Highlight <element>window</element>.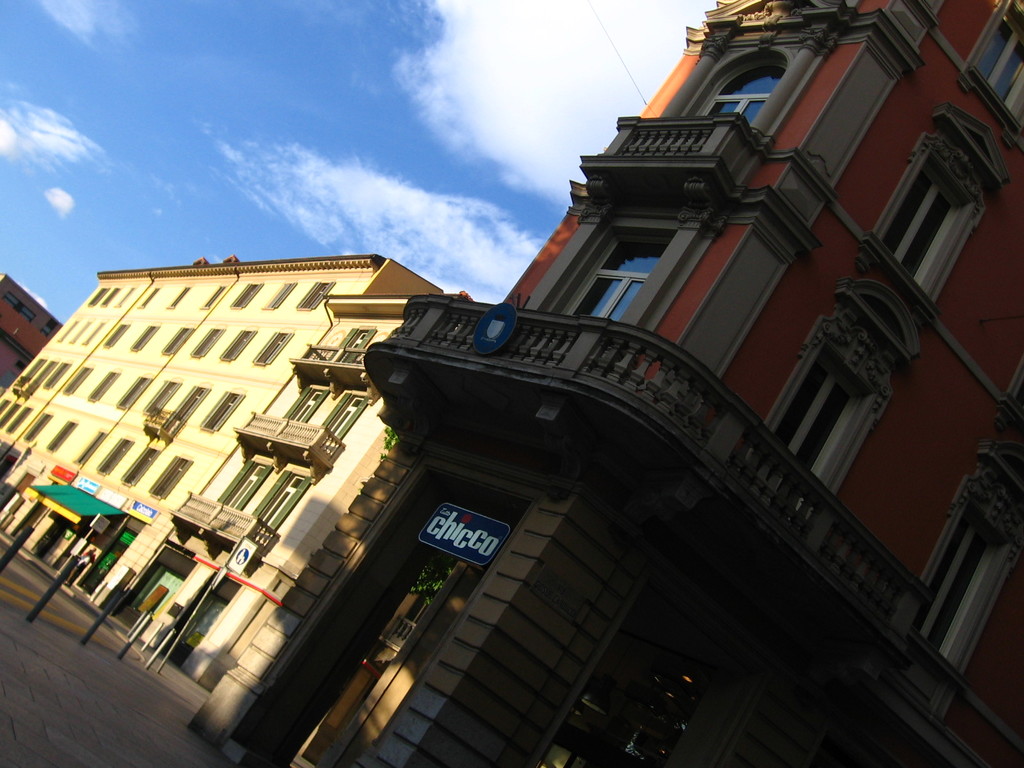
Highlighted region: crop(896, 442, 1023, 737).
